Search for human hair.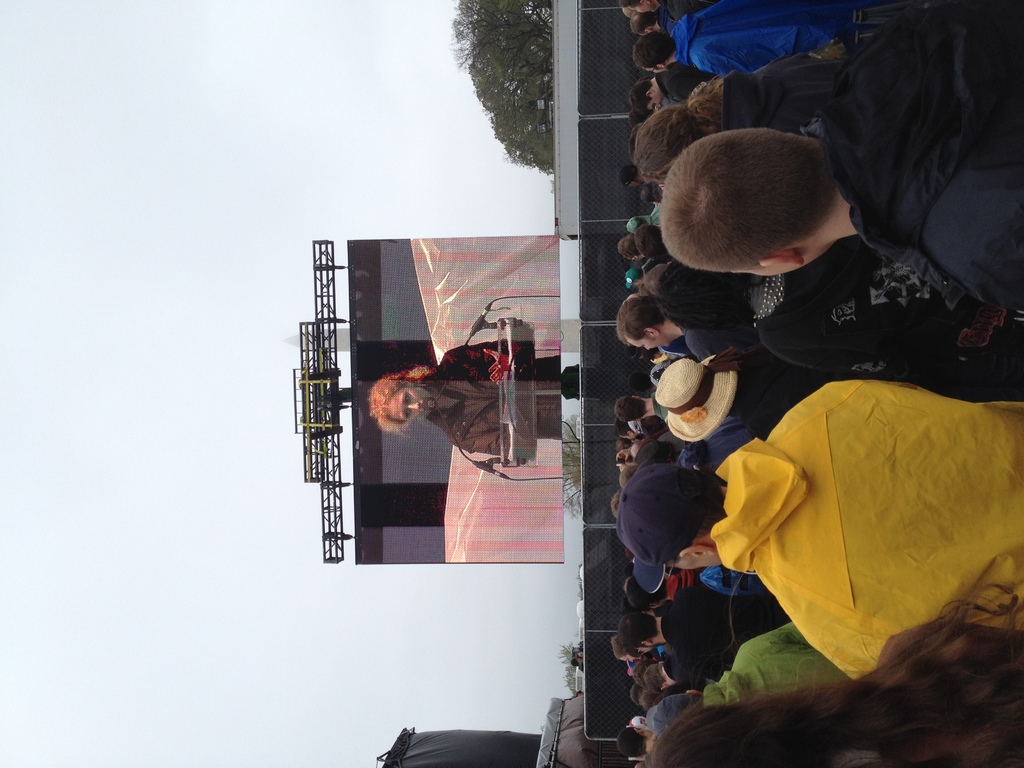
Found at 616 294 666 341.
